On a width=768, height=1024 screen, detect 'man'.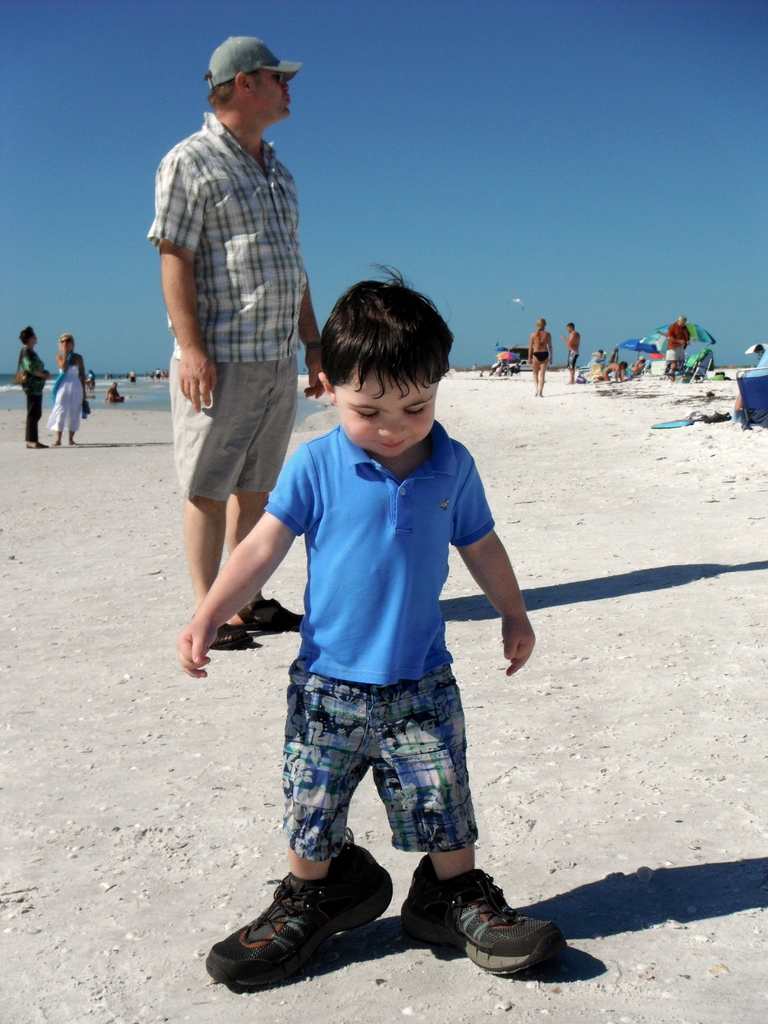
[134, 32, 322, 649].
